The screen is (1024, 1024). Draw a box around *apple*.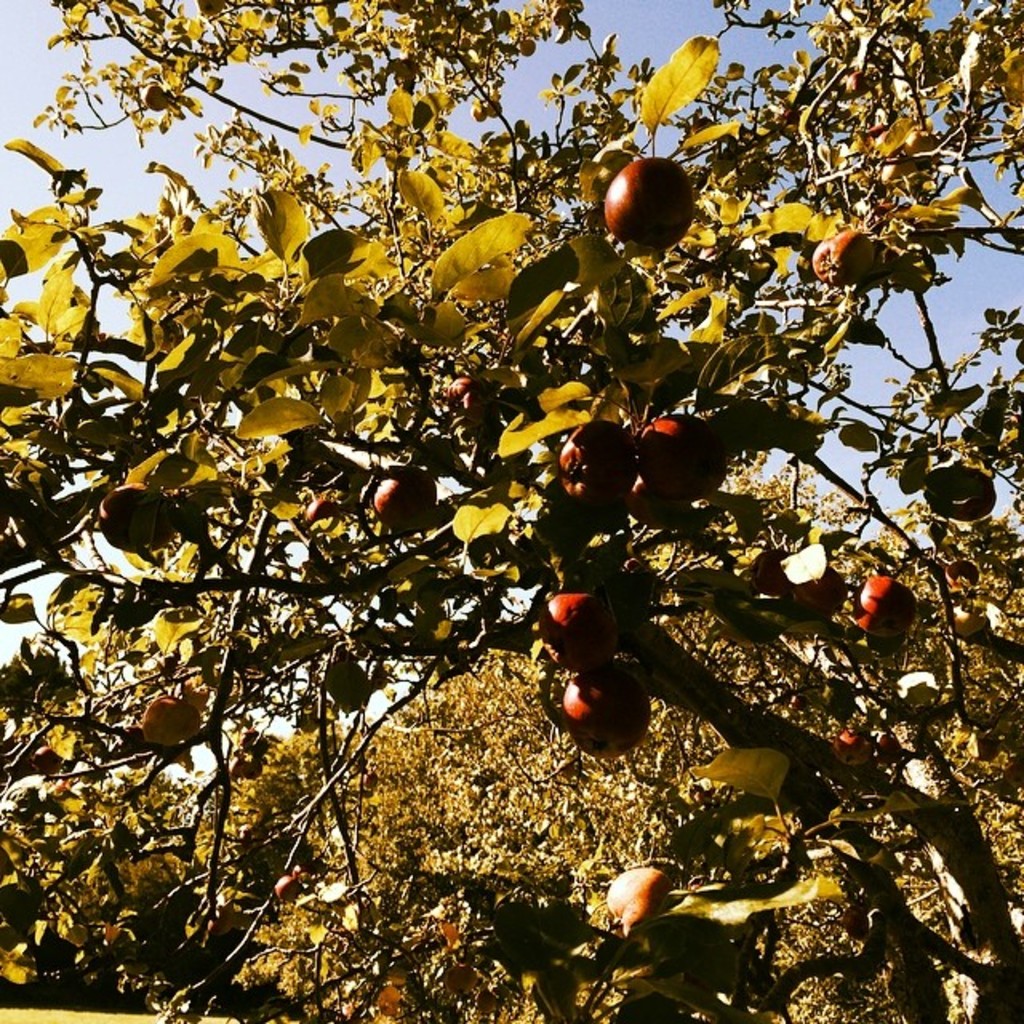
304,499,346,526.
